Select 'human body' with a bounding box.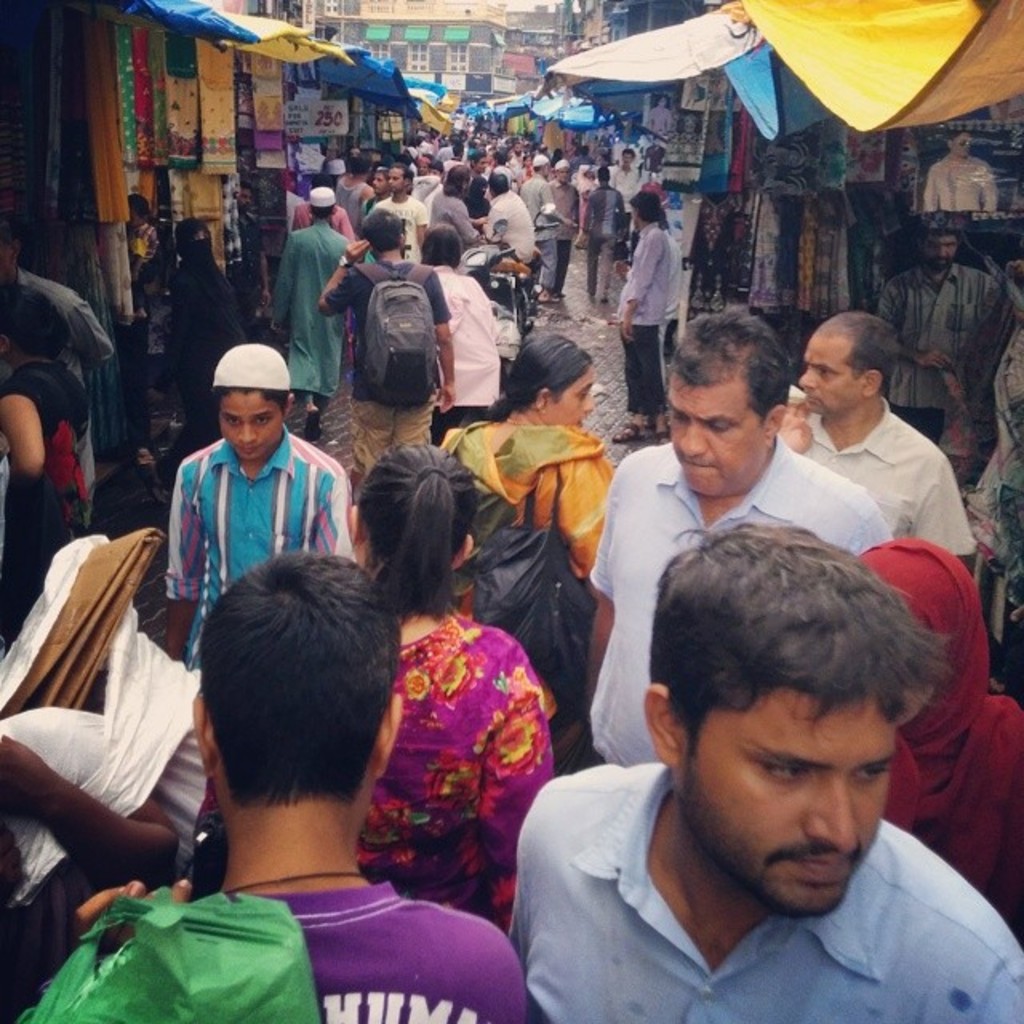
(x1=434, y1=269, x2=496, y2=440).
